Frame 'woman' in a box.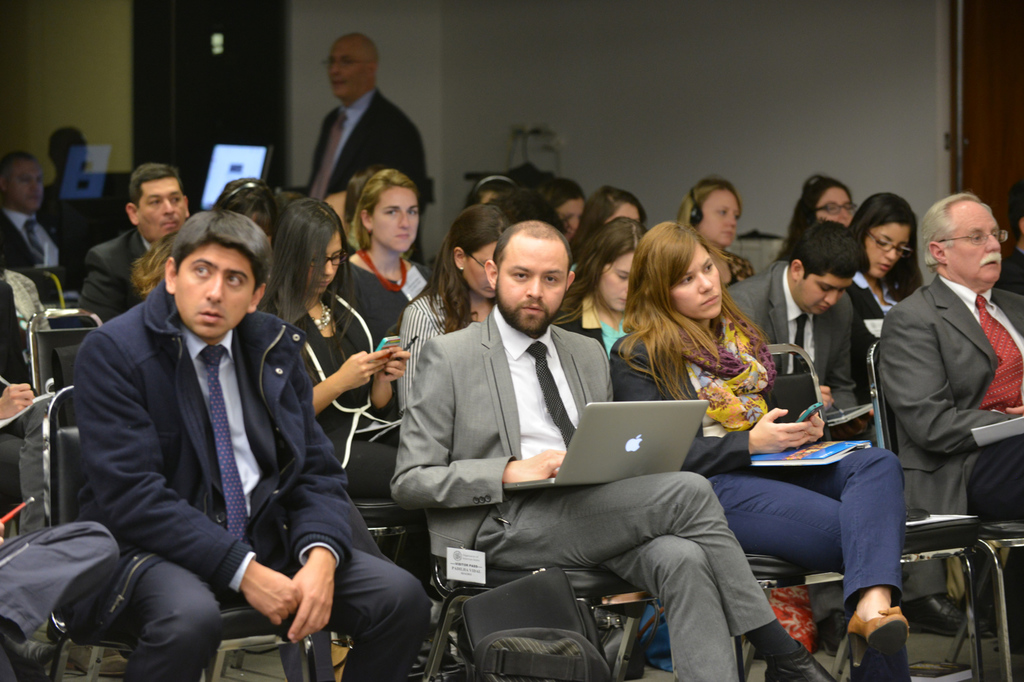
<region>676, 181, 758, 284</region>.
